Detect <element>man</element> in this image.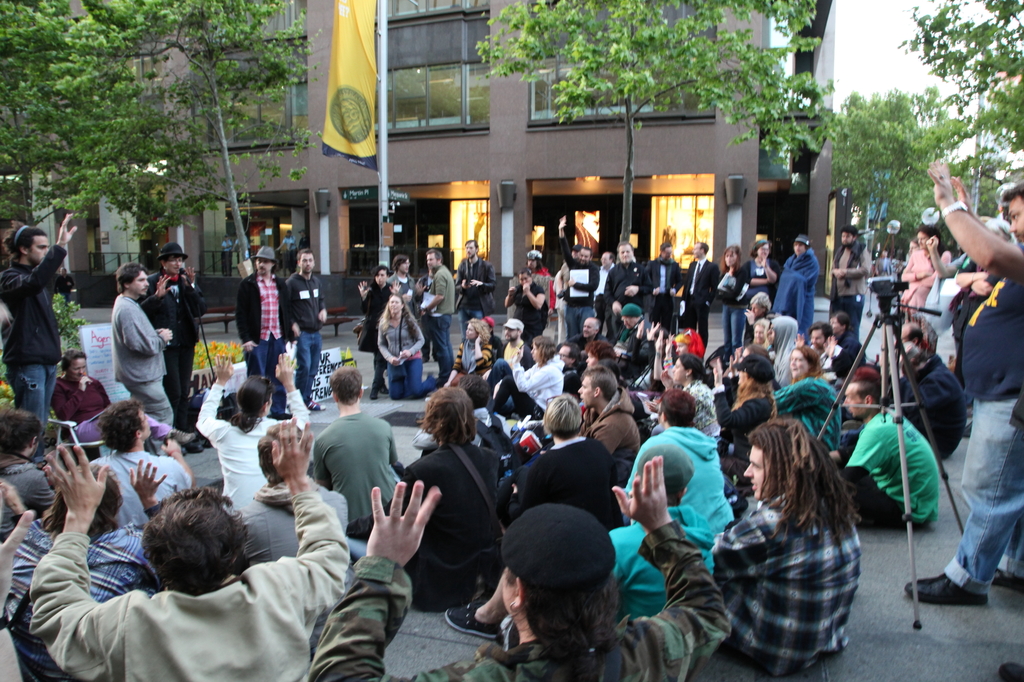
Detection: pyautogui.locateOnScreen(420, 250, 457, 385).
